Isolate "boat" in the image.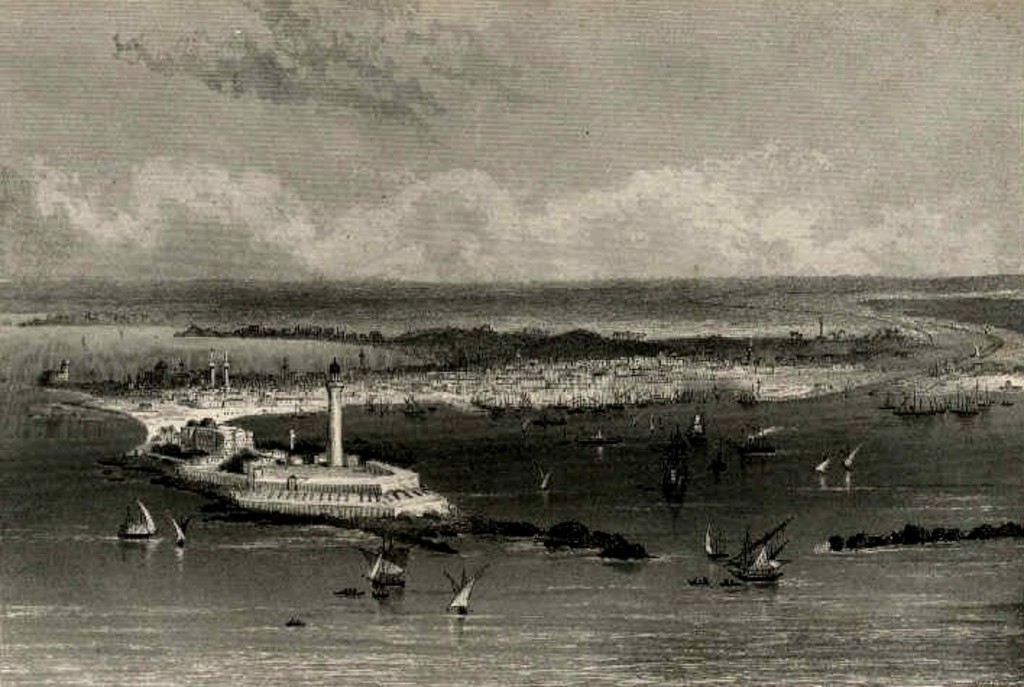
Isolated region: bbox=(703, 521, 810, 592).
